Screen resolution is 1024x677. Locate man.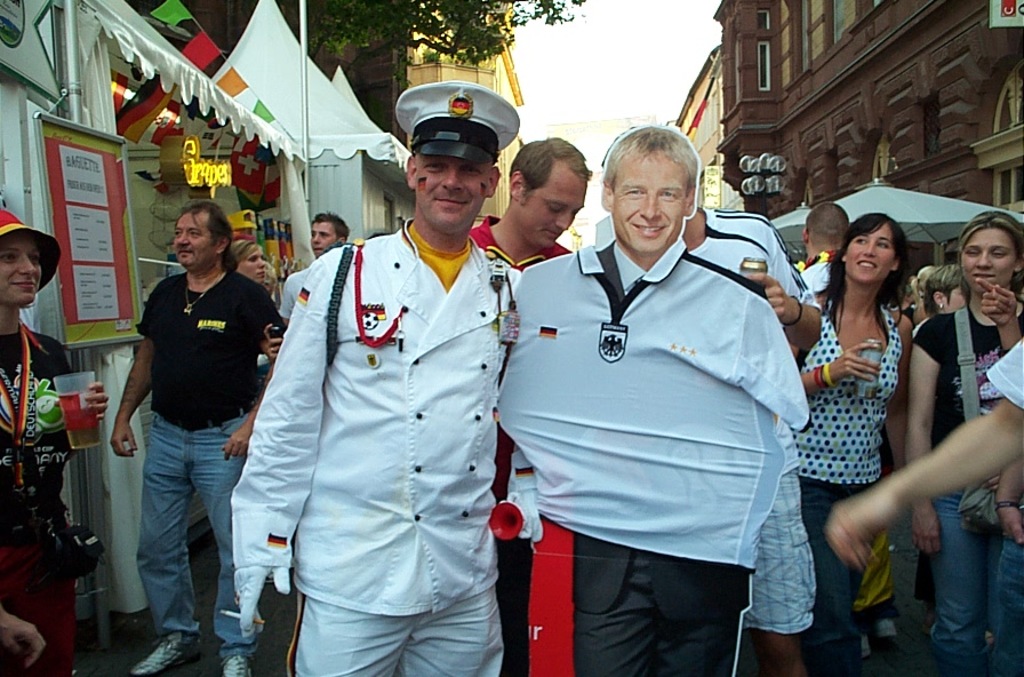
[799,198,848,292].
